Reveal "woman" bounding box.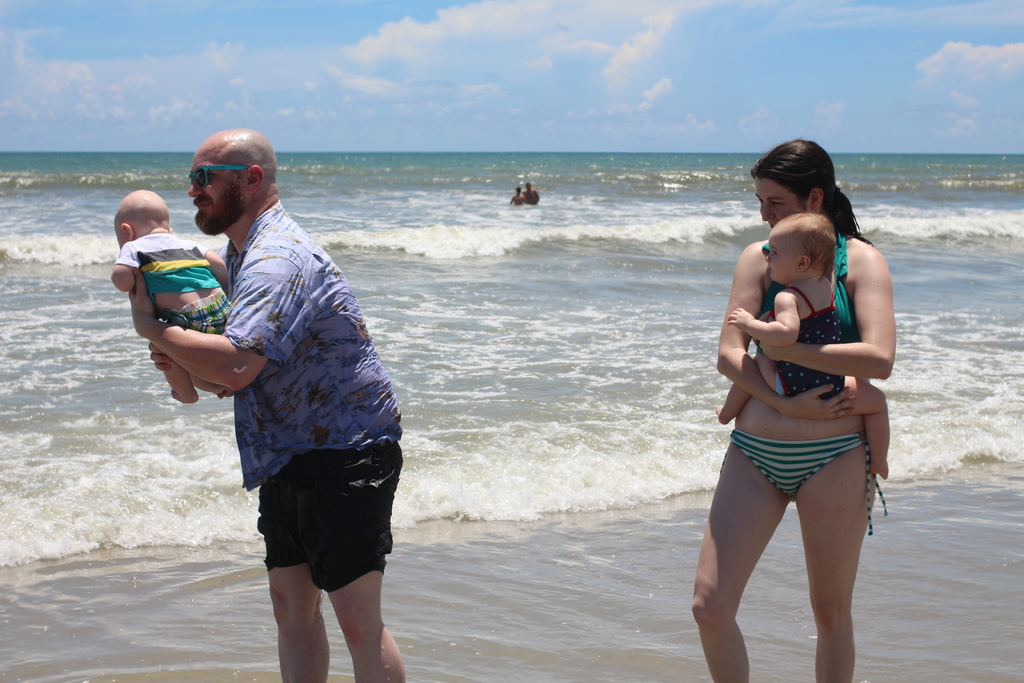
Revealed: <box>671,174,859,664</box>.
